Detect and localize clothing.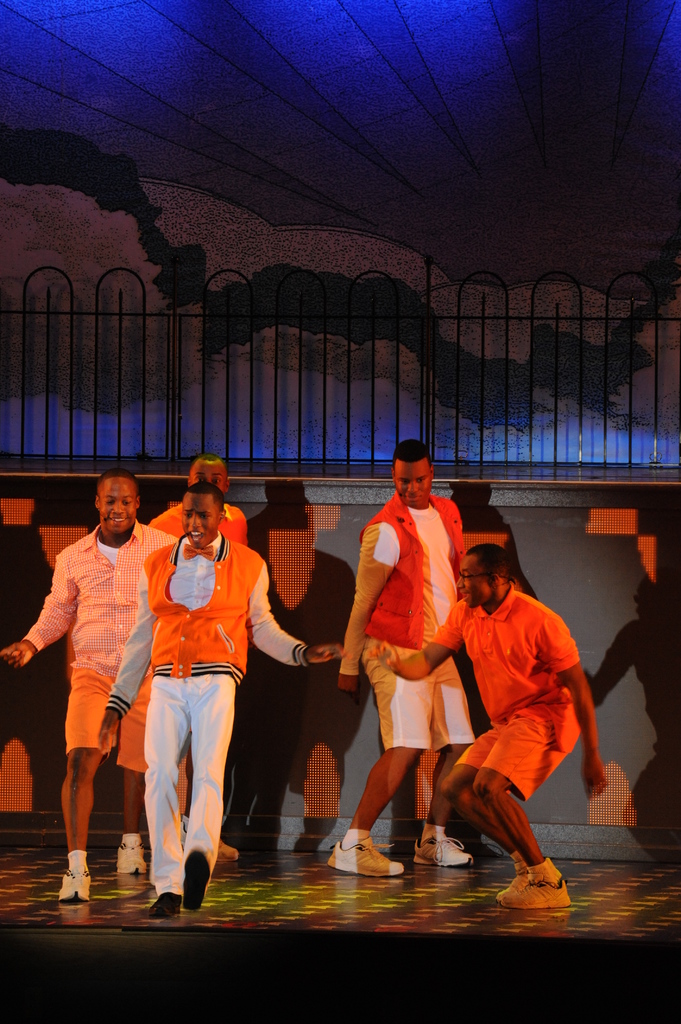
Localized at x1=335 y1=494 x2=461 y2=746.
